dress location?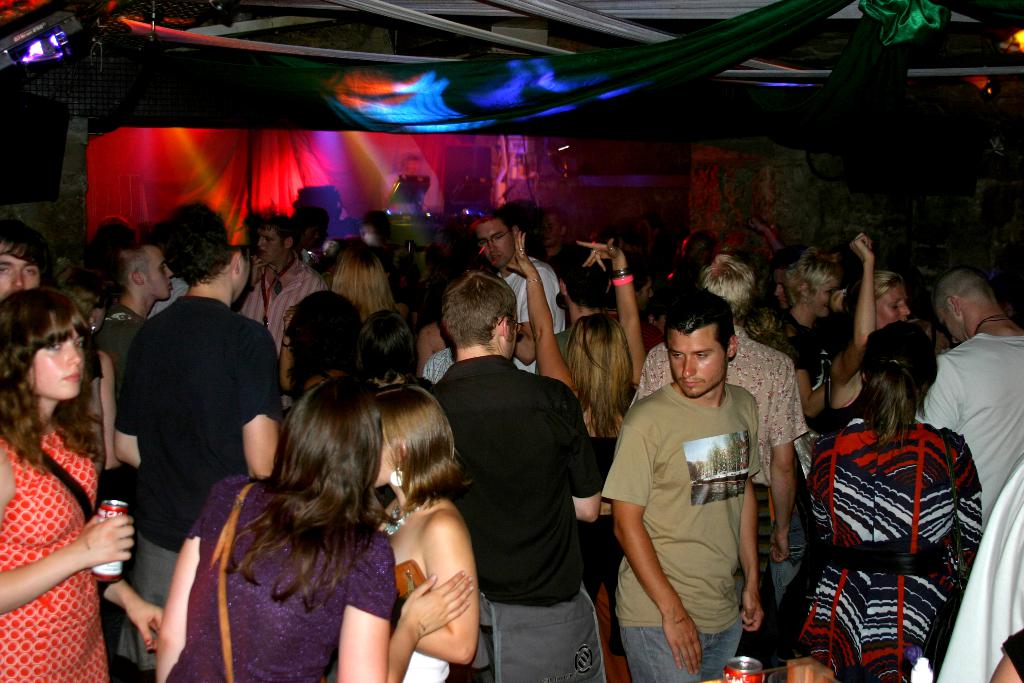
x1=788 y1=418 x2=988 y2=682
